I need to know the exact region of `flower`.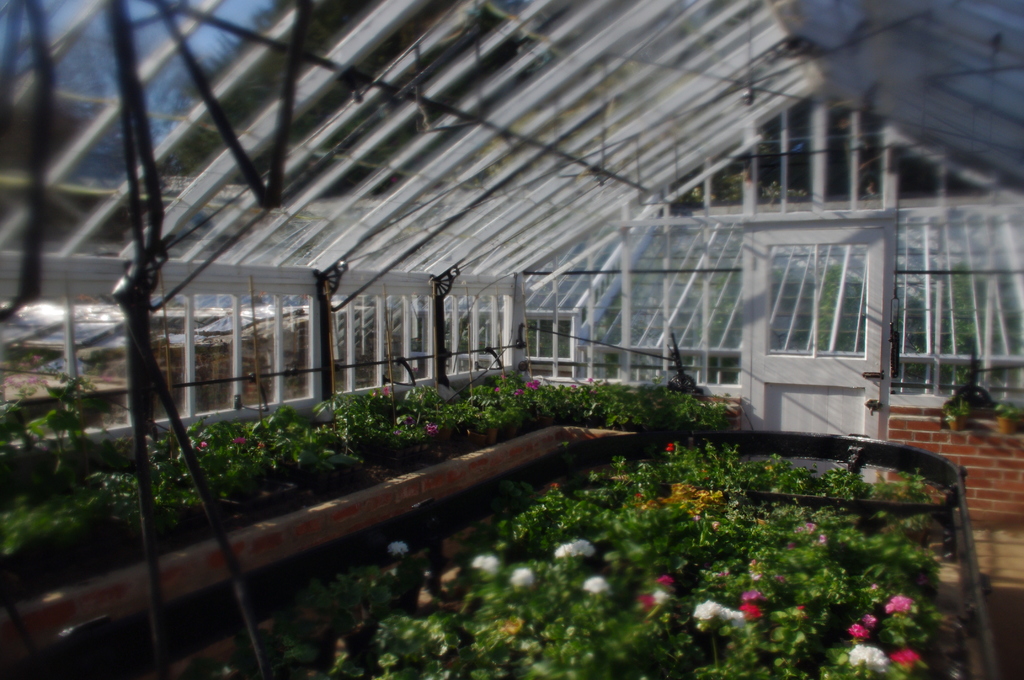
Region: {"left": 885, "top": 594, "right": 915, "bottom": 618}.
